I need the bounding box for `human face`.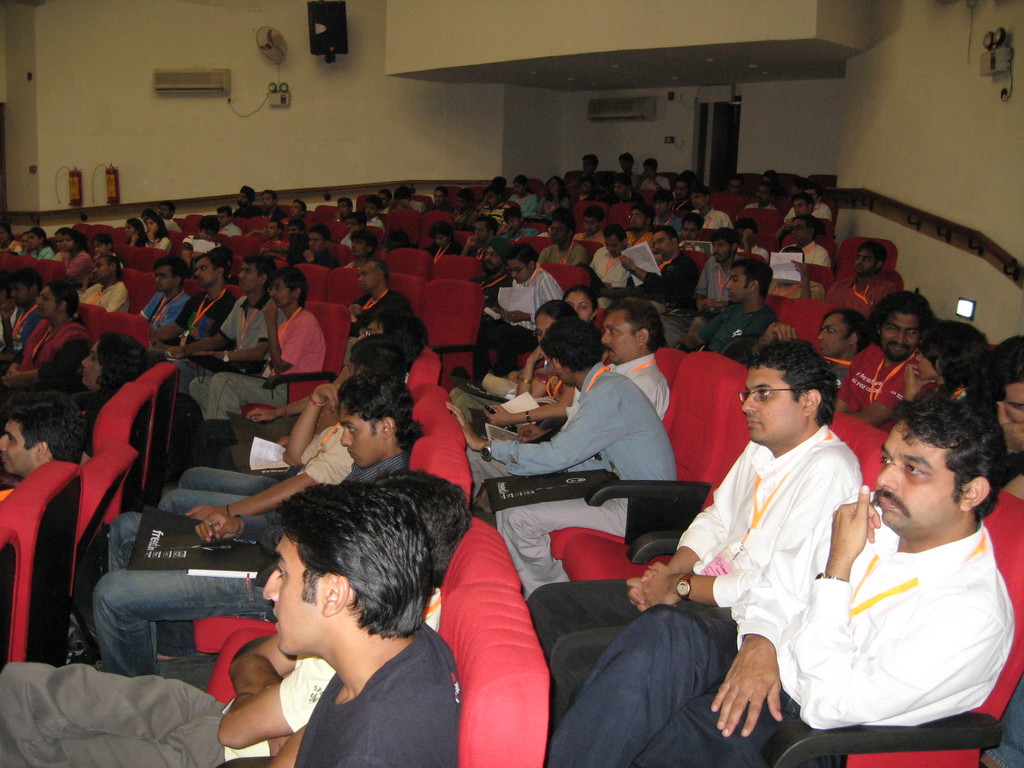
Here it is: x1=819 y1=320 x2=847 y2=357.
